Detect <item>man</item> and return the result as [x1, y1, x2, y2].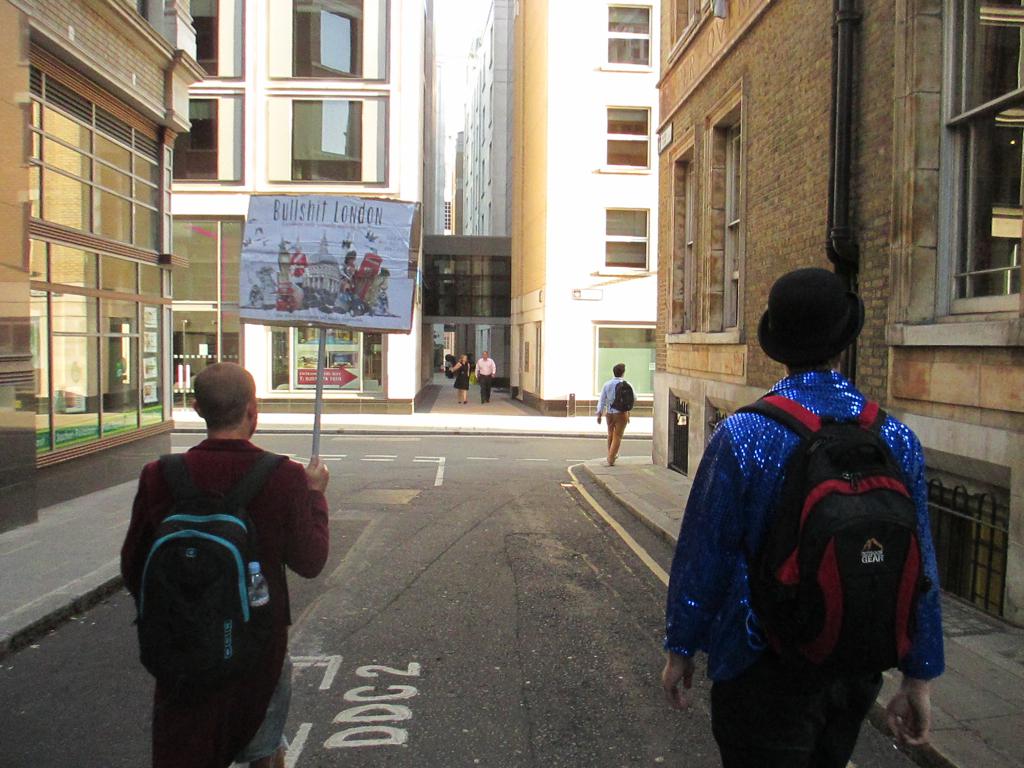
[471, 350, 498, 408].
